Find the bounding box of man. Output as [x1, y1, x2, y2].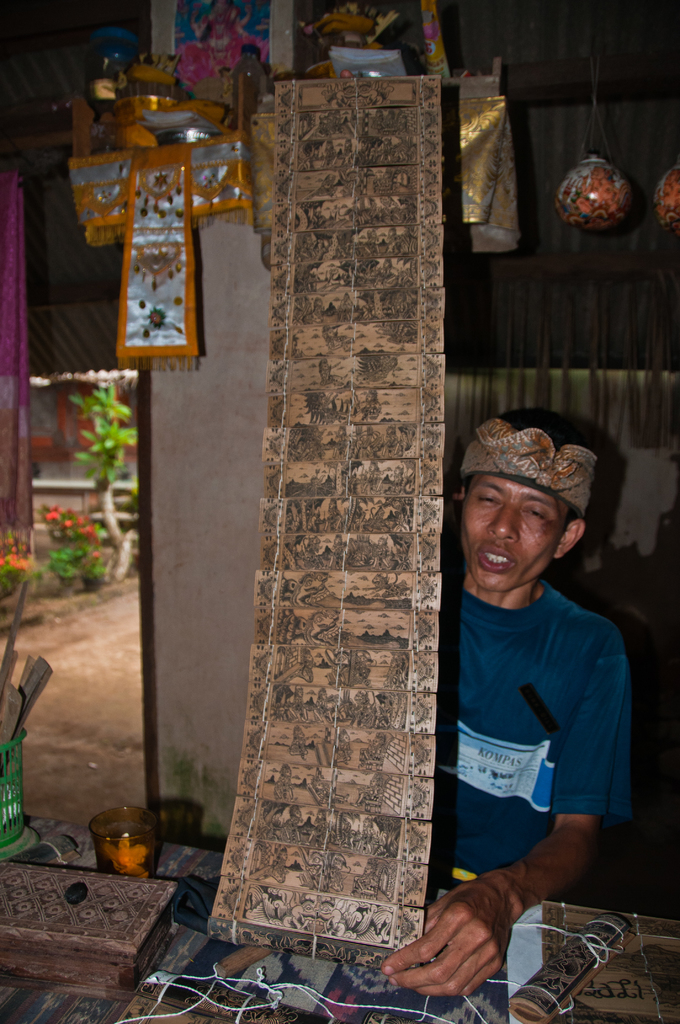
[382, 403, 633, 995].
